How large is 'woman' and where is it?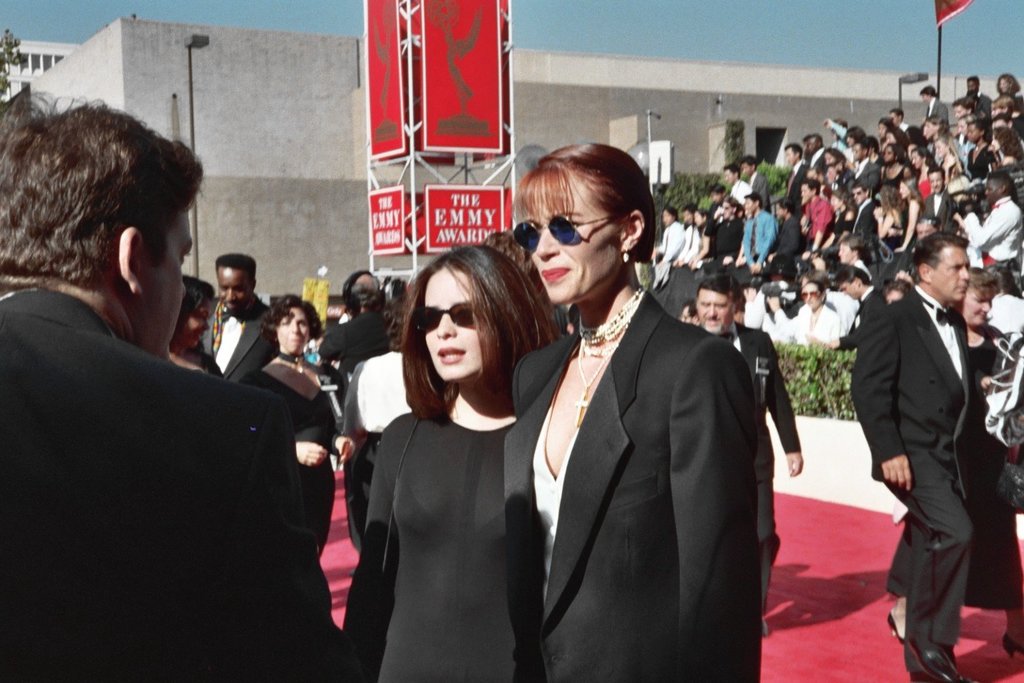
Bounding box: detection(896, 174, 924, 255).
